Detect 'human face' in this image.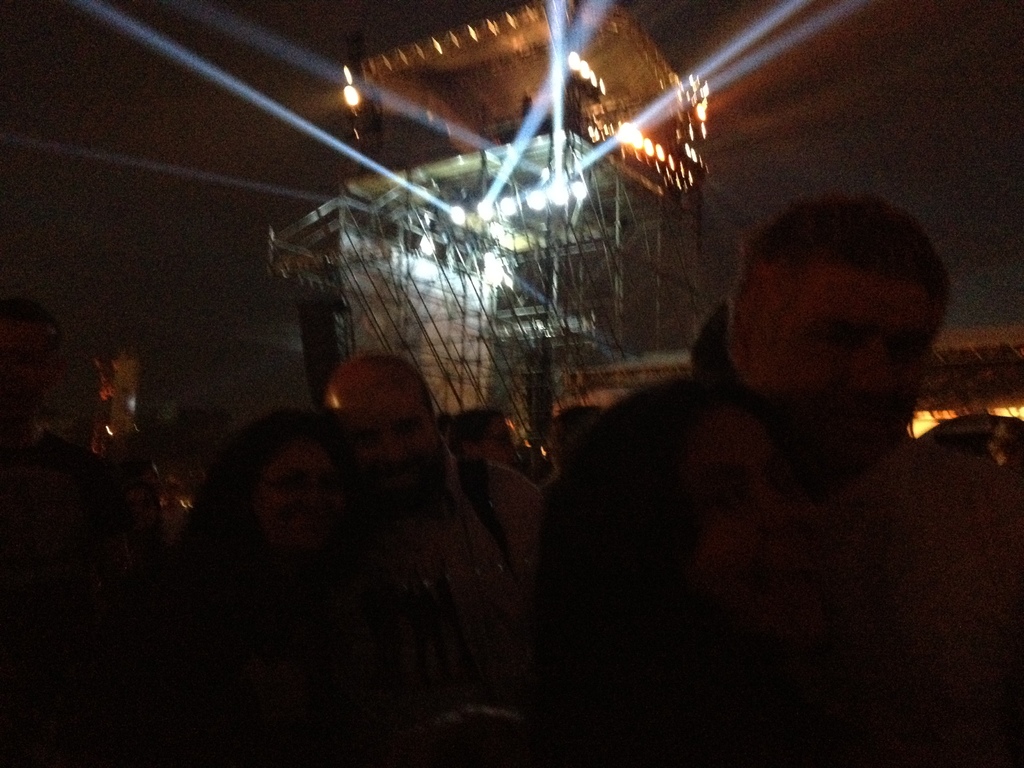
Detection: box=[335, 378, 440, 518].
